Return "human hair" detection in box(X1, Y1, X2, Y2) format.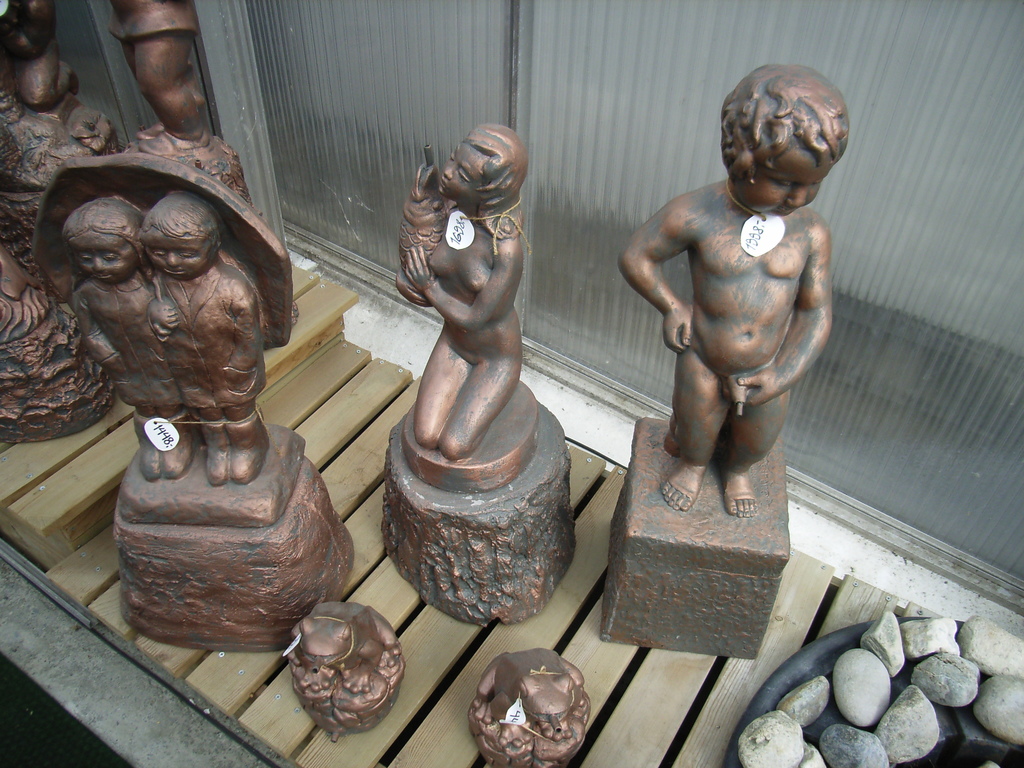
box(461, 122, 524, 243).
